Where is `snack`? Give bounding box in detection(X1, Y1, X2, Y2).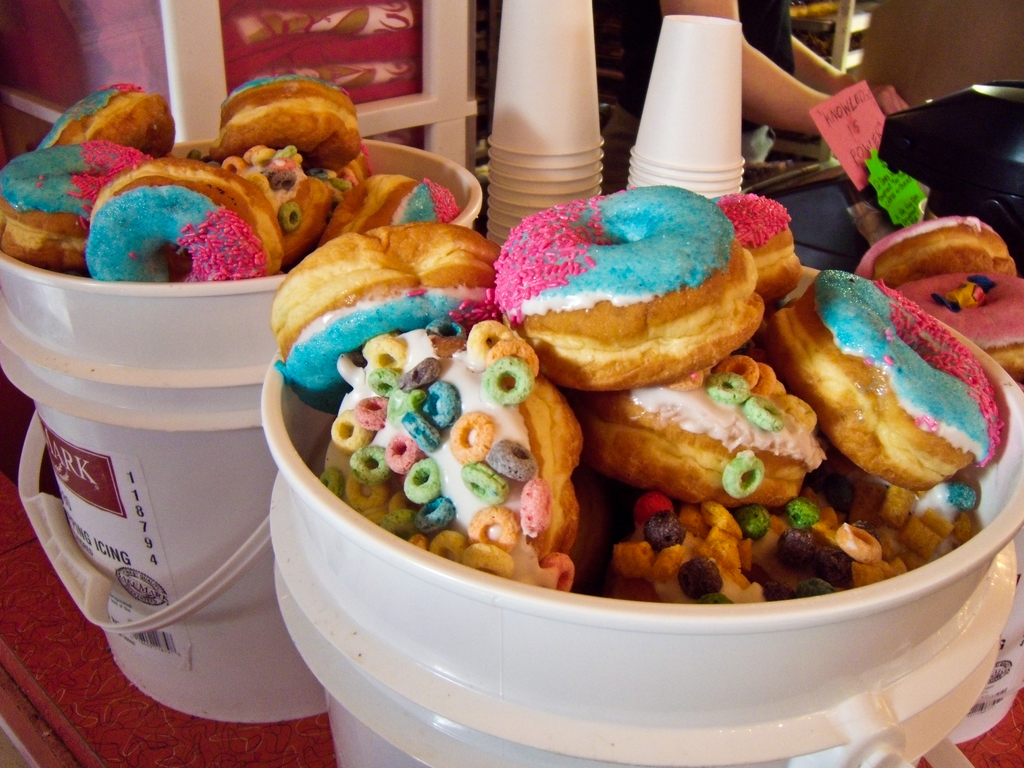
detection(896, 273, 1021, 384).
